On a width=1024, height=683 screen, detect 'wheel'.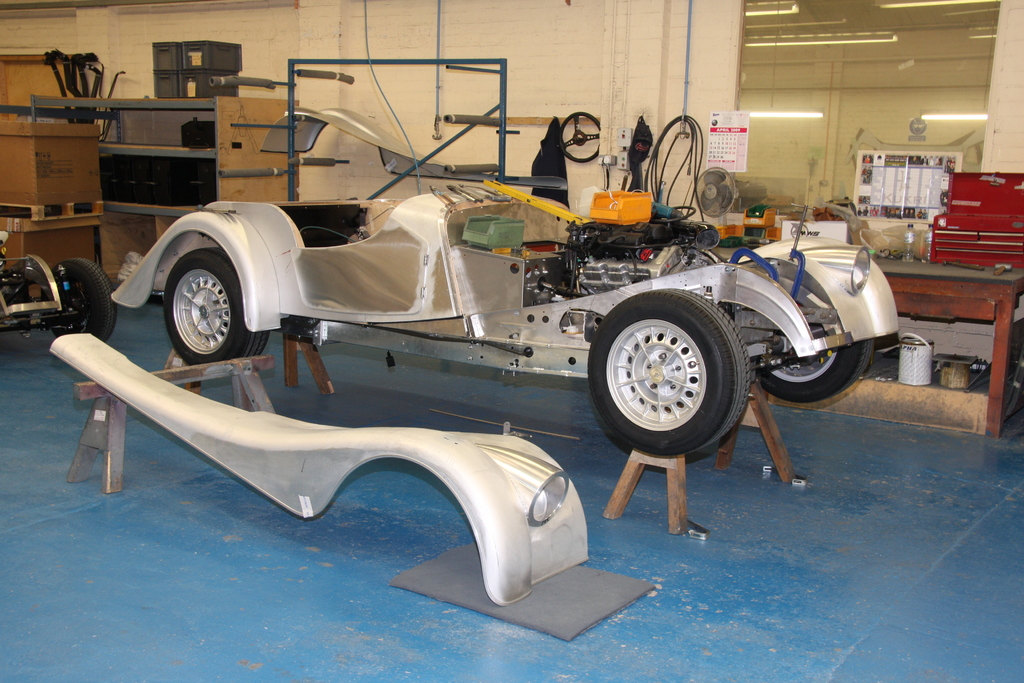
(164,248,268,364).
